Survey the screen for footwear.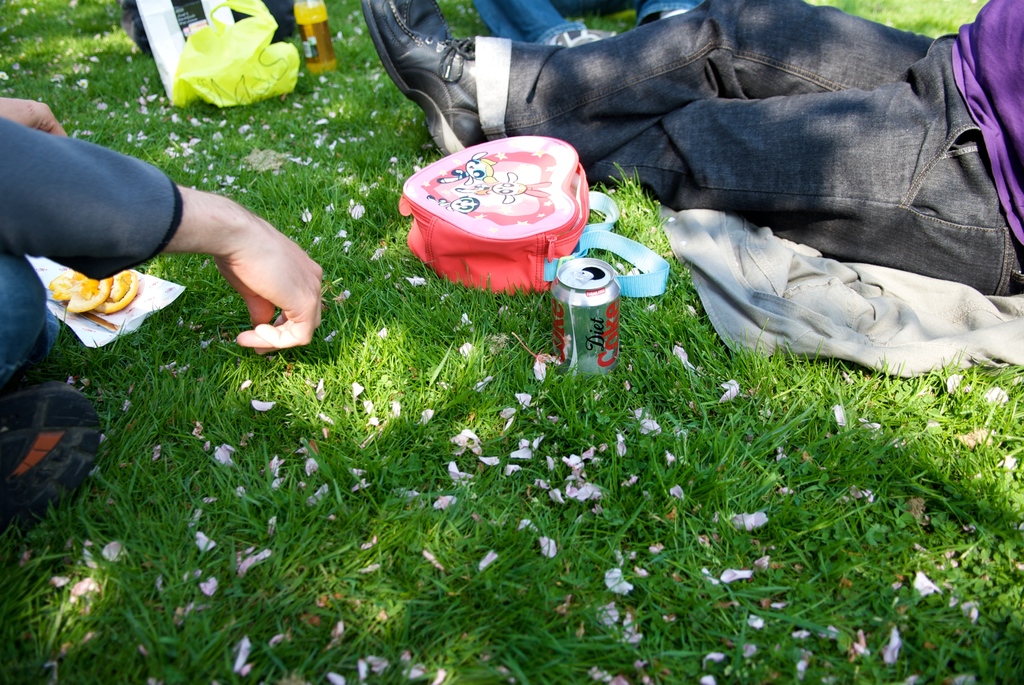
Survey found: BBox(357, 0, 486, 157).
